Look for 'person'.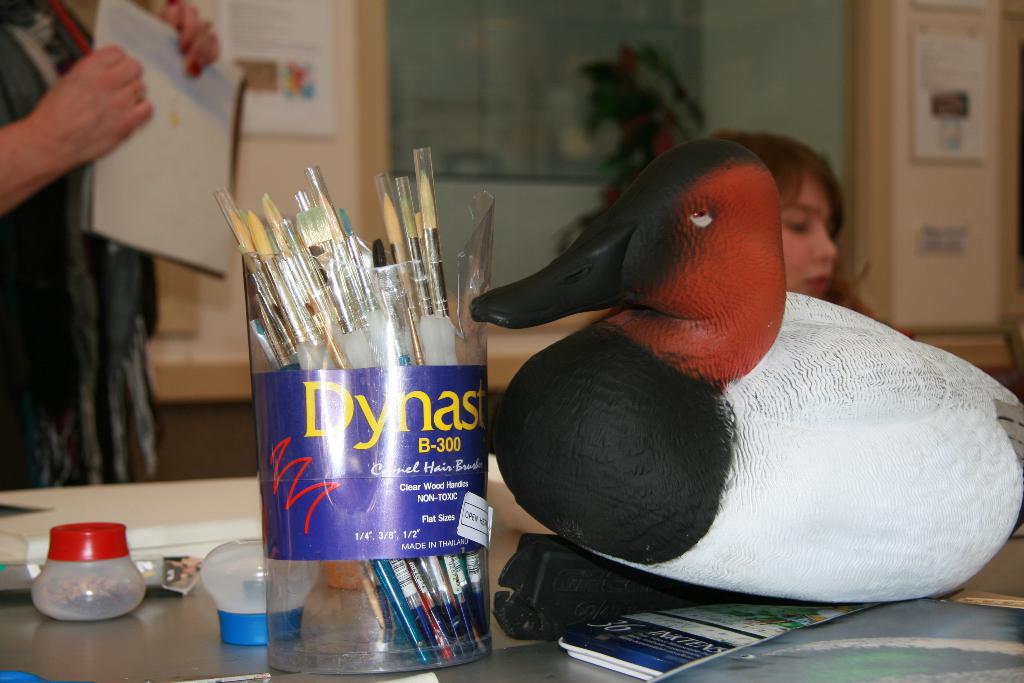
Found: <bbox>7, 11, 200, 522</bbox>.
